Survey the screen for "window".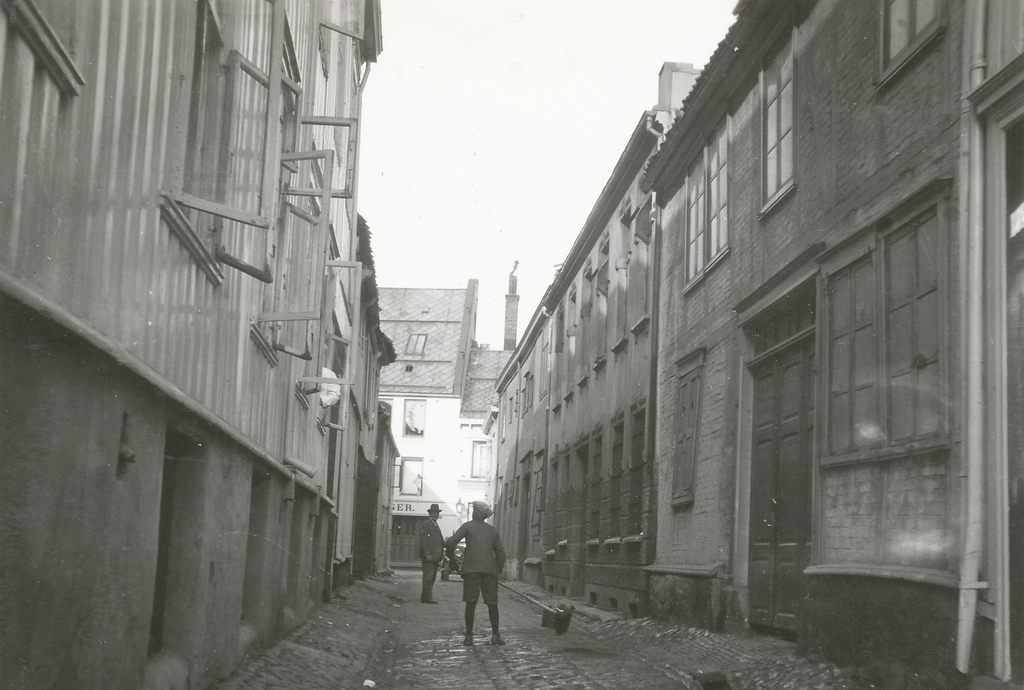
Survey found: <box>394,376,499,498</box>.
